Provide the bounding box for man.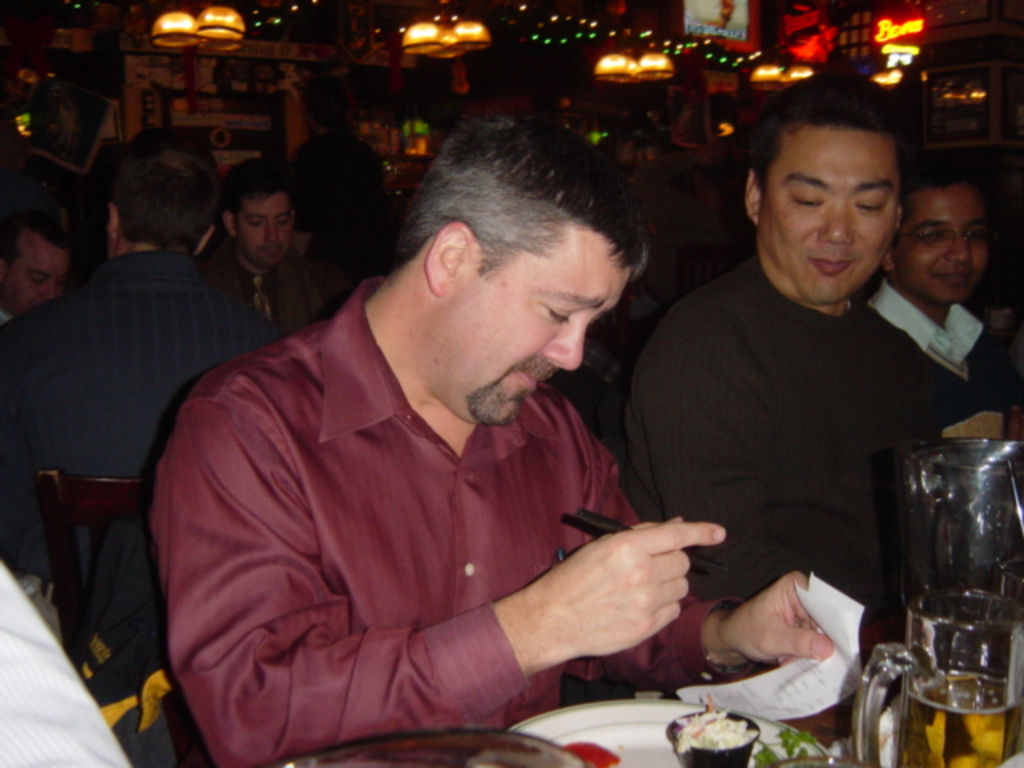
[0,171,267,483].
